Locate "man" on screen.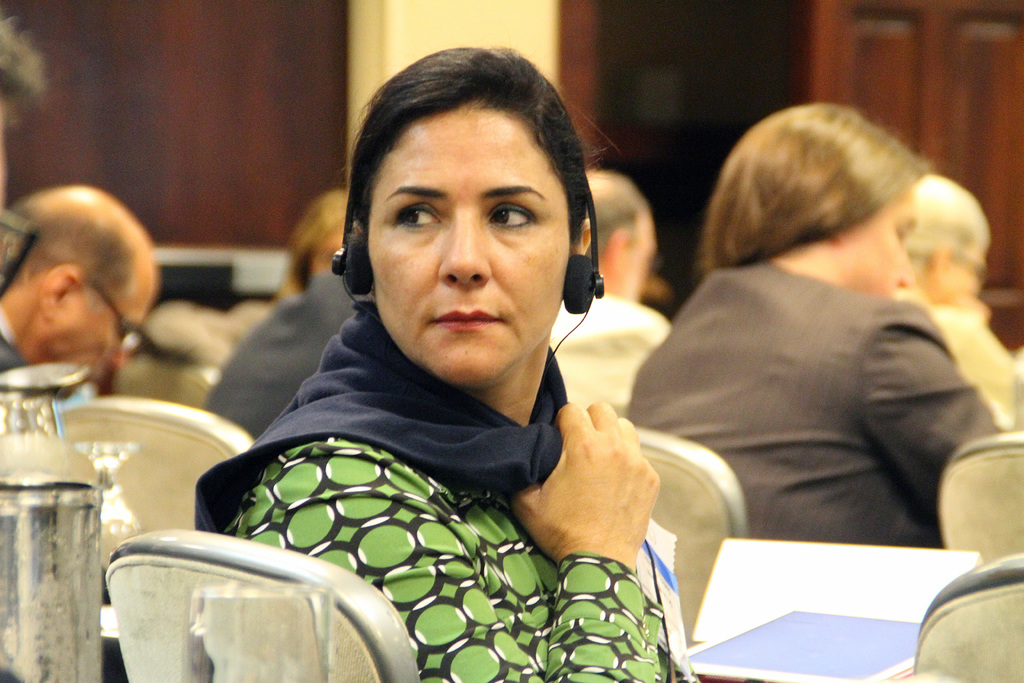
On screen at crop(0, 192, 158, 379).
